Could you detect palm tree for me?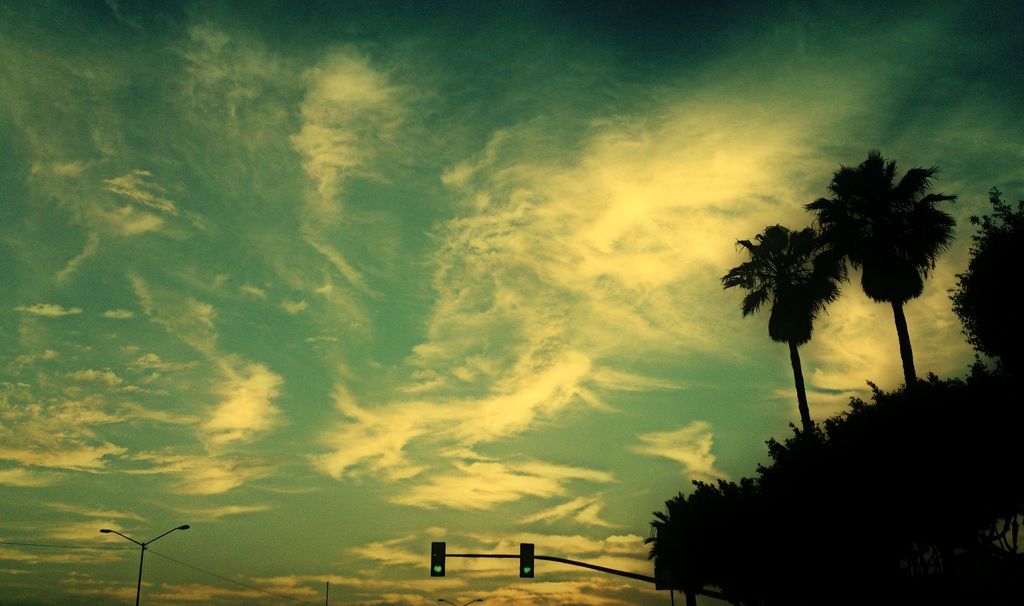
Detection result: (x1=810, y1=397, x2=904, y2=580).
